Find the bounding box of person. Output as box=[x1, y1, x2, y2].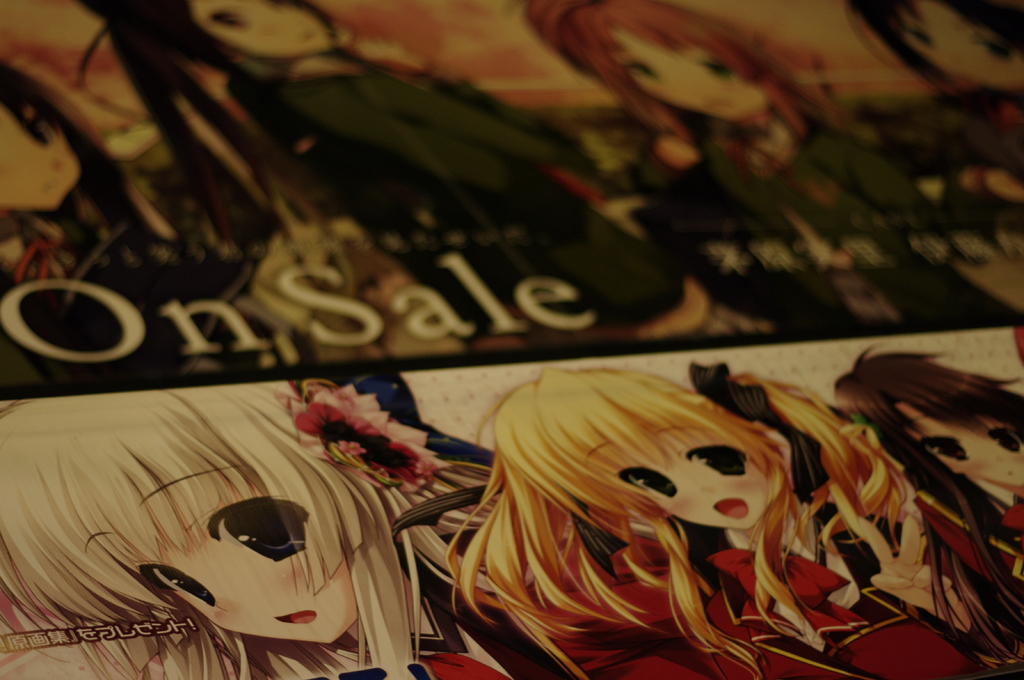
box=[836, 338, 1023, 679].
